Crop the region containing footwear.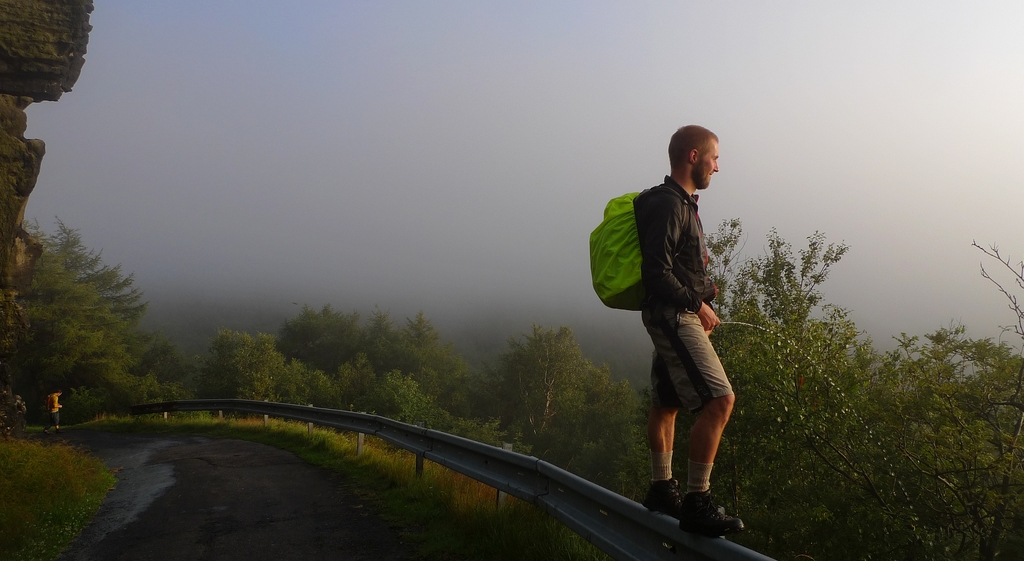
Crop region: (left=647, top=479, right=683, bottom=519).
